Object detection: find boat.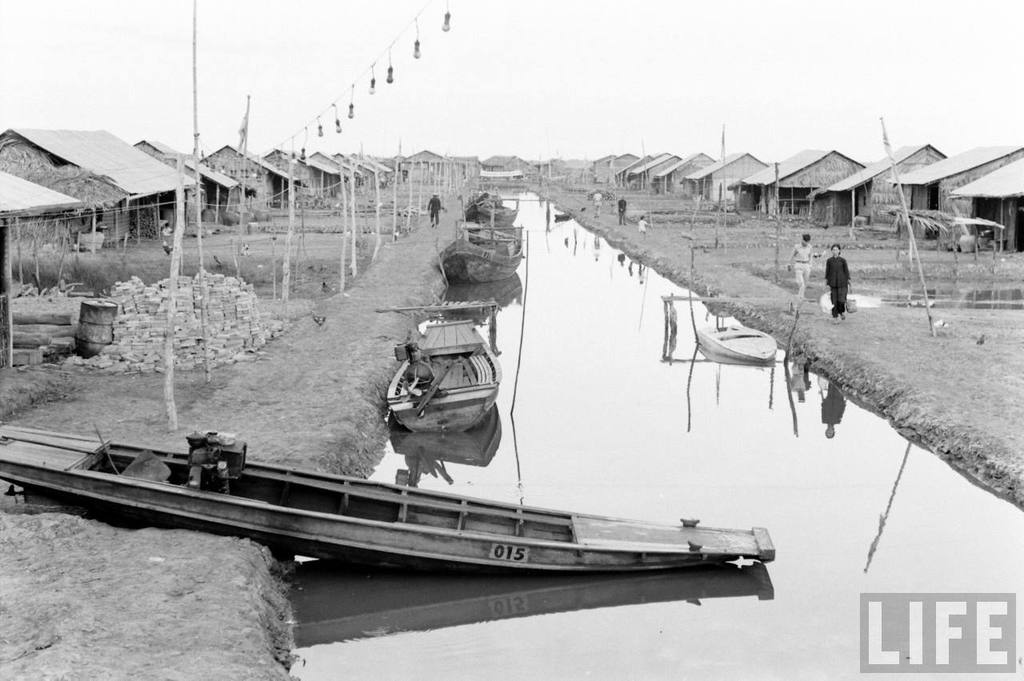
x1=458 y1=186 x2=523 y2=231.
